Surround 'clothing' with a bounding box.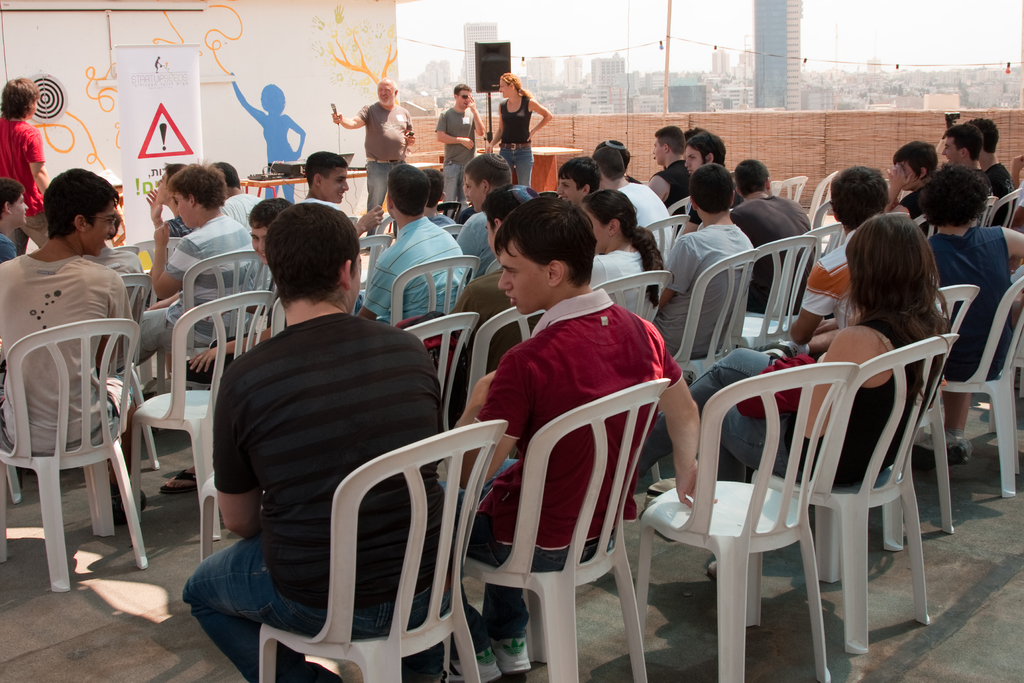
{"left": 432, "top": 105, "right": 488, "bottom": 205}.
